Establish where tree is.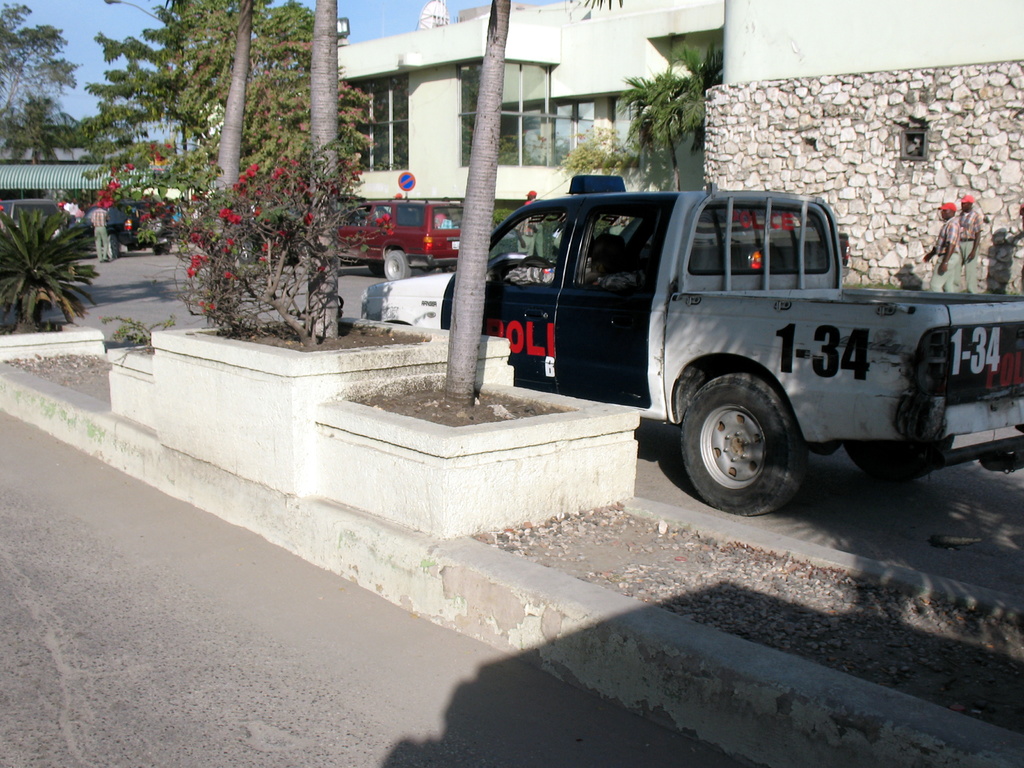
Established at region(0, 0, 97, 163).
